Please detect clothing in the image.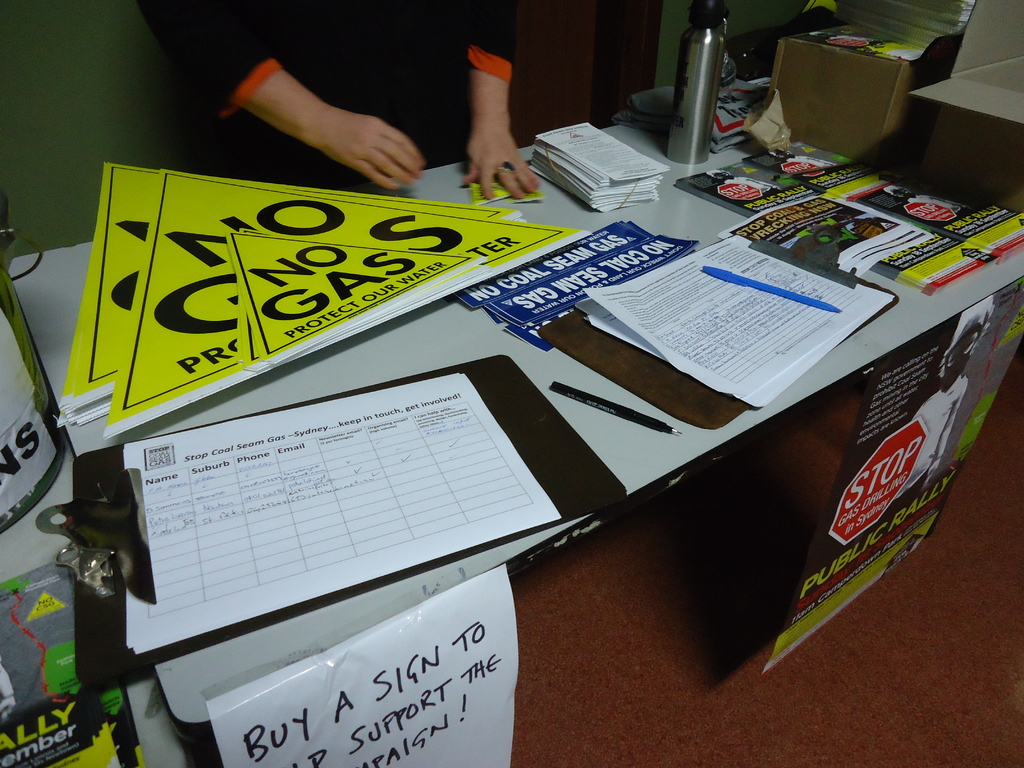
(x1=138, y1=0, x2=510, y2=183).
